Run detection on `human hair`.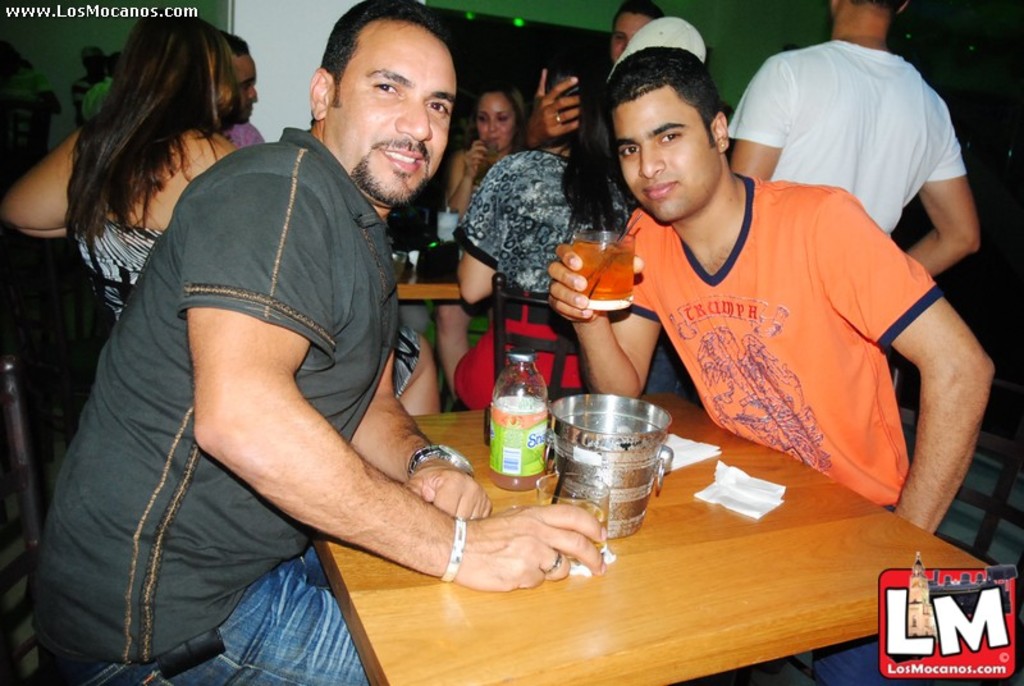
Result: detection(466, 74, 531, 137).
